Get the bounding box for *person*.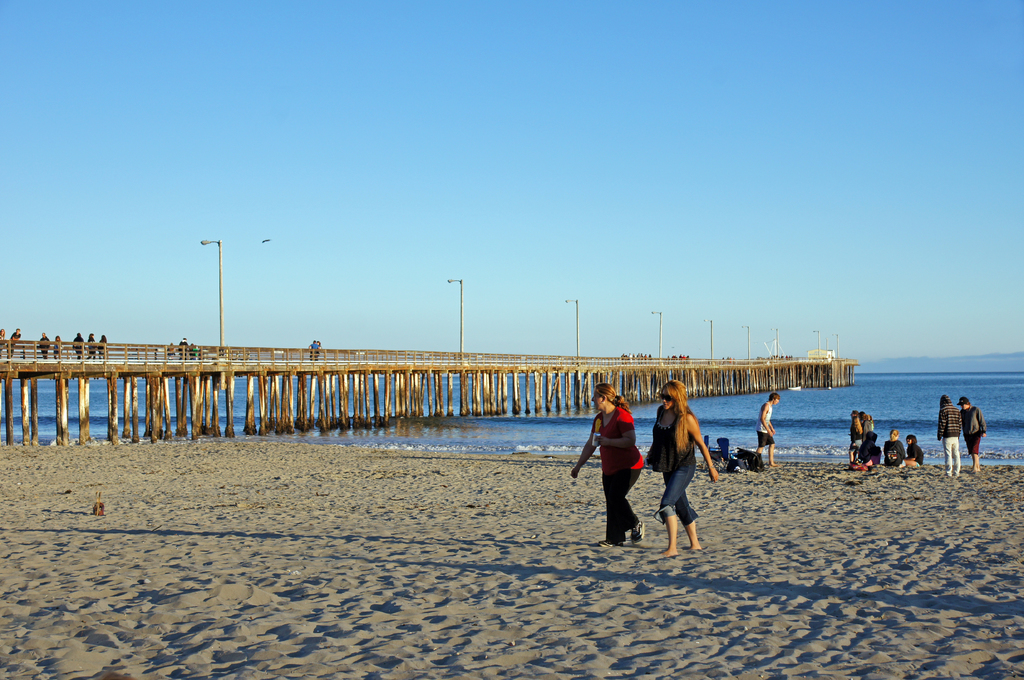
(85, 334, 94, 358).
